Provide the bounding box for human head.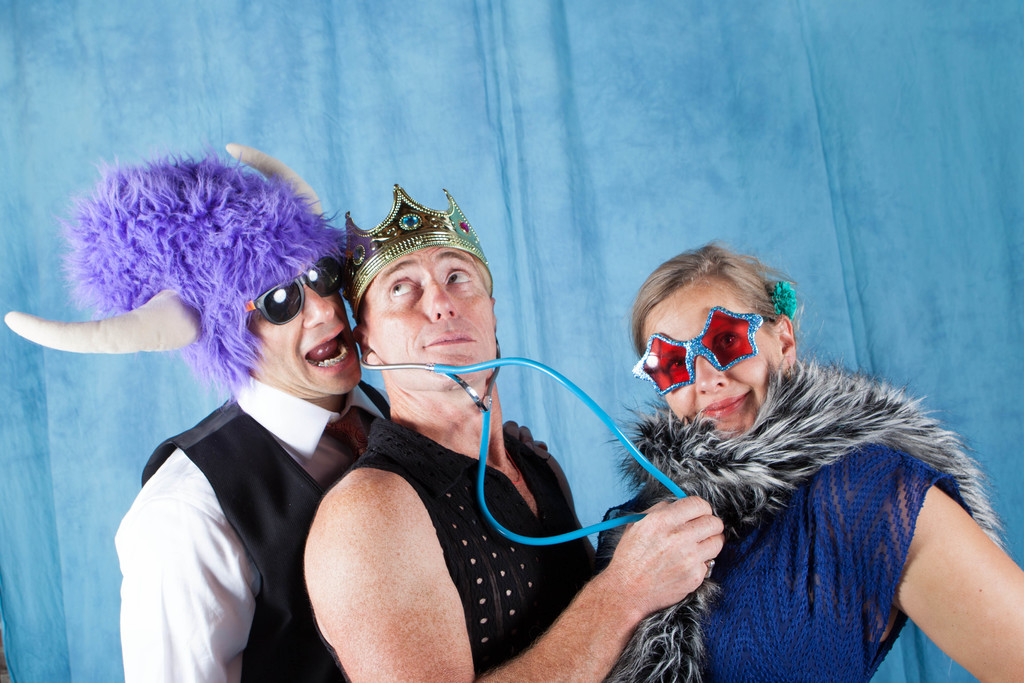
(619,251,821,456).
